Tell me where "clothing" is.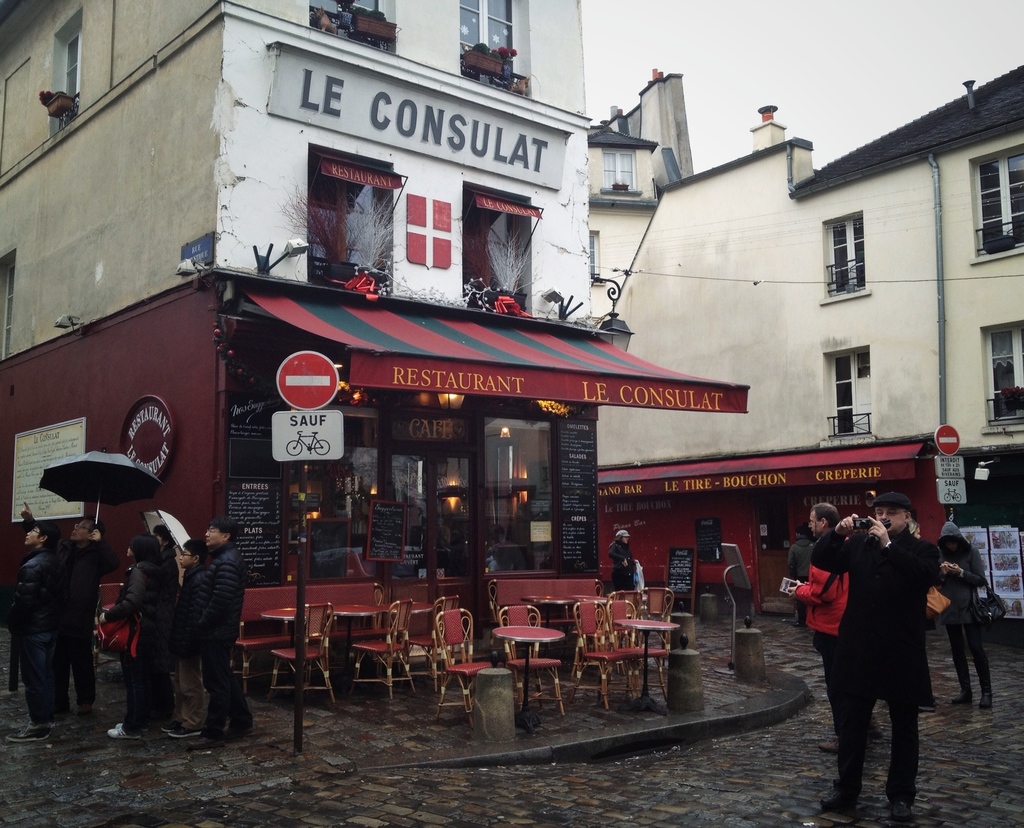
"clothing" is at [605, 539, 634, 592].
